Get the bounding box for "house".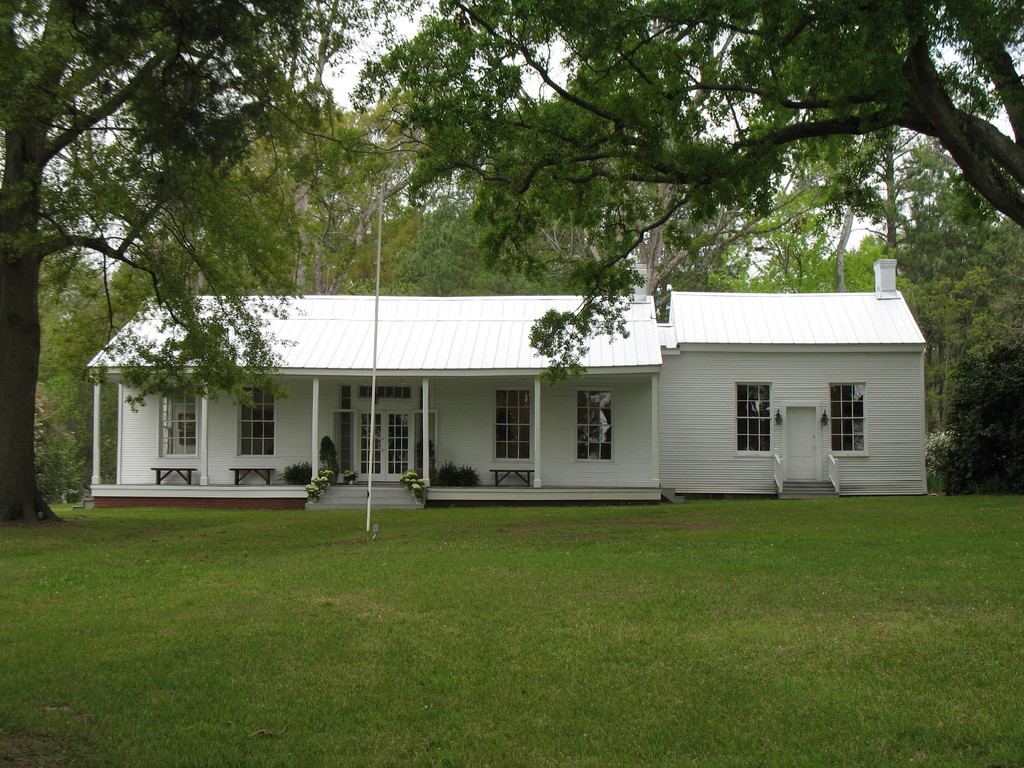
{"left": 95, "top": 241, "right": 920, "bottom": 506}.
